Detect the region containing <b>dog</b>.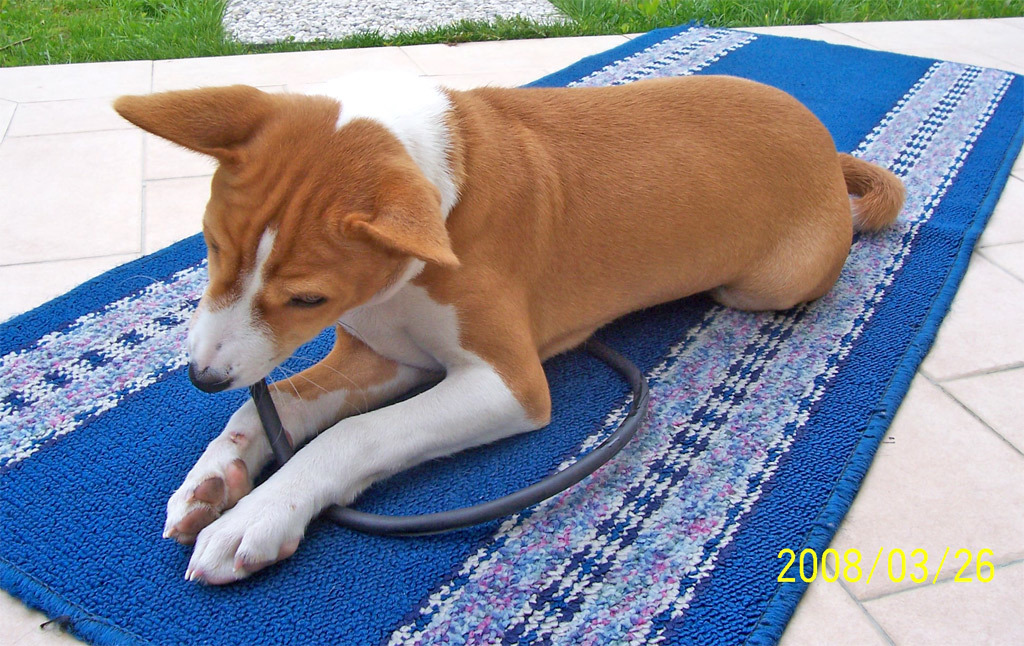
x1=112 y1=78 x2=910 y2=586.
